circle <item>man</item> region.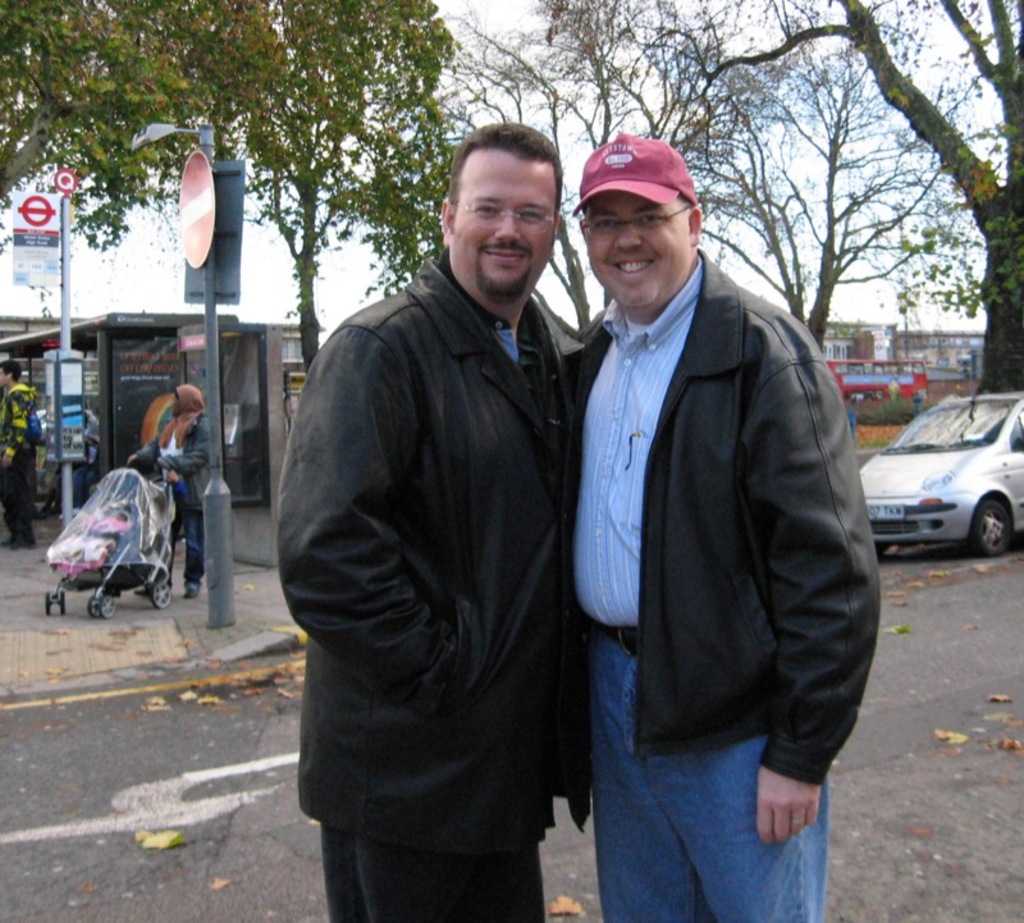
Region: (left=274, top=125, right=591, bottom=922).
